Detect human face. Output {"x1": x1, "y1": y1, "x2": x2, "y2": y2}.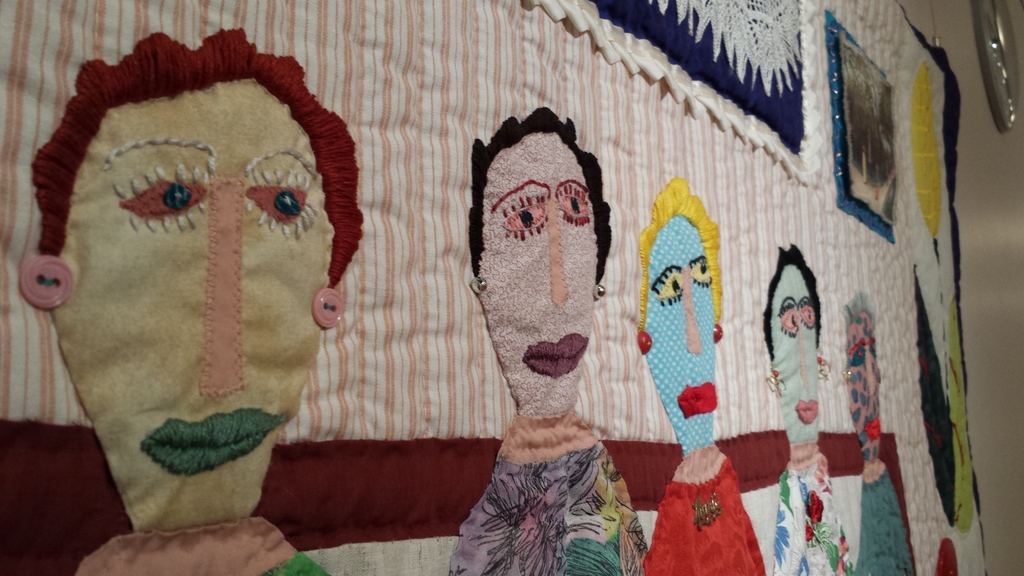
{"x1": 770, "y1": 268, "x2": 815, "y2": 440}.
